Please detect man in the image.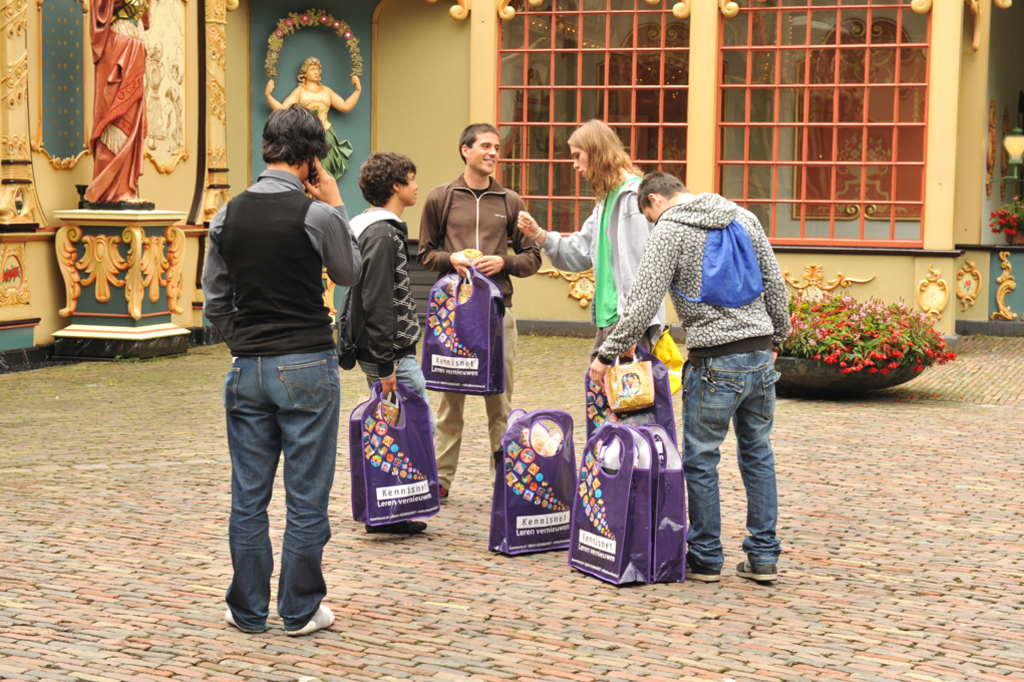
locate(198, 100, 365, 638).
